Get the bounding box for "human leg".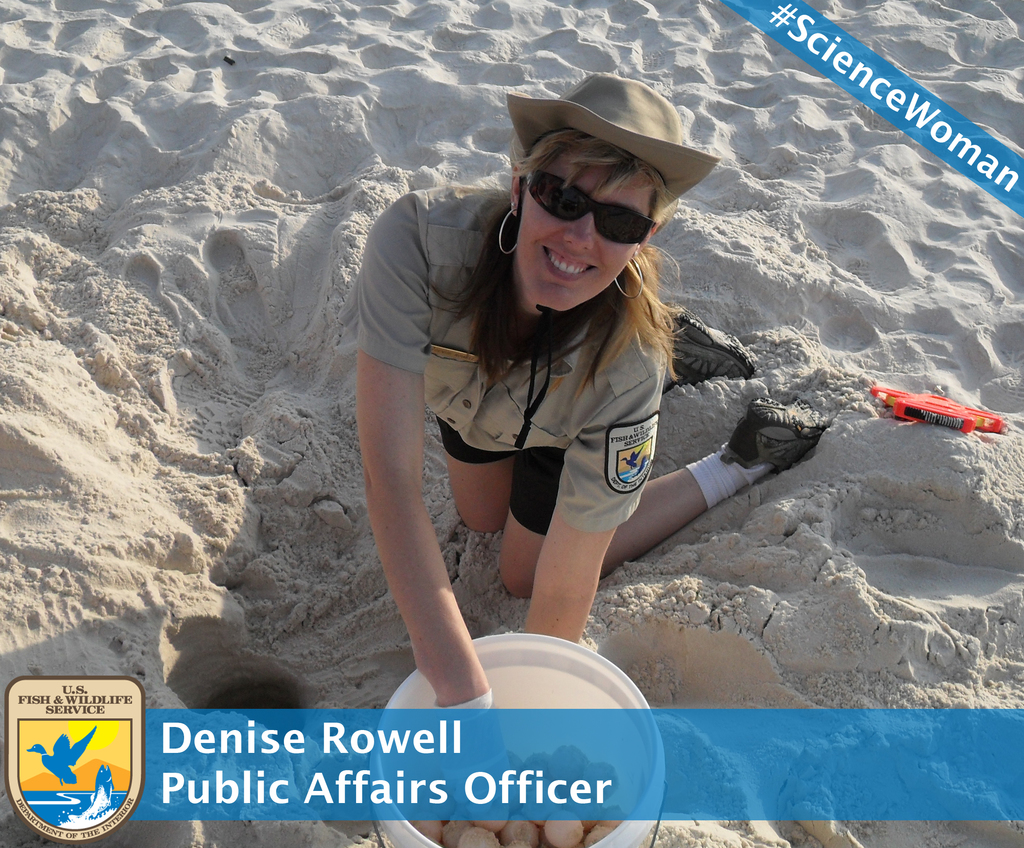
[495, 410, 838, 603].
